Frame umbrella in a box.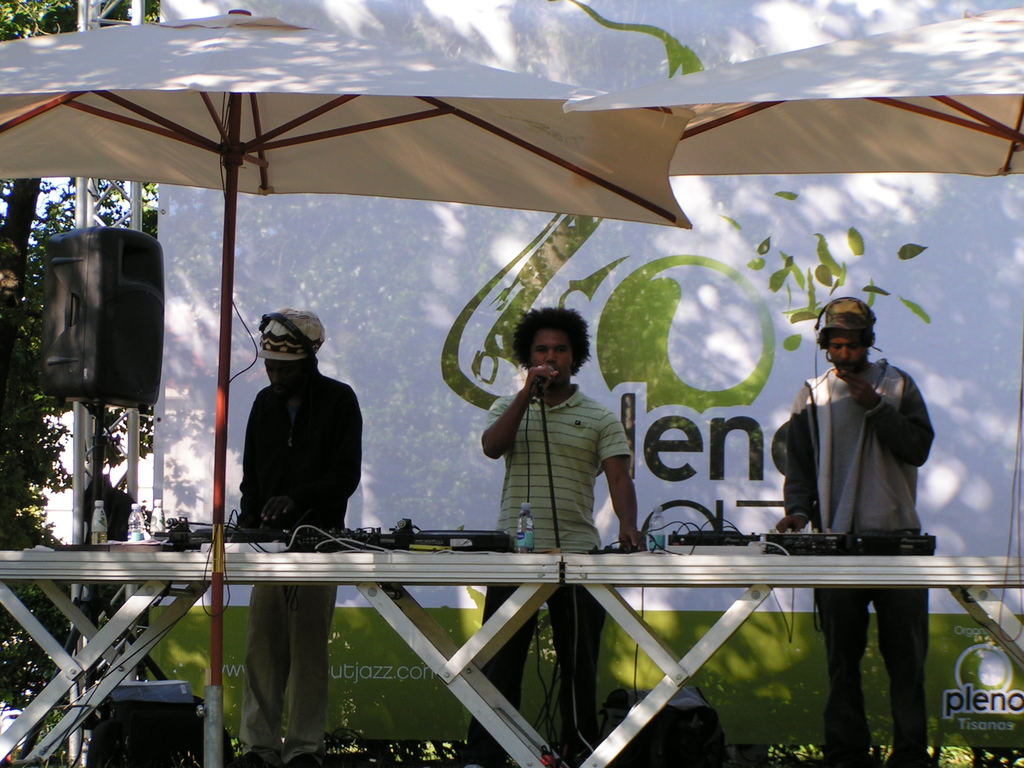
bbox=(562, 5, 1023, 176).
